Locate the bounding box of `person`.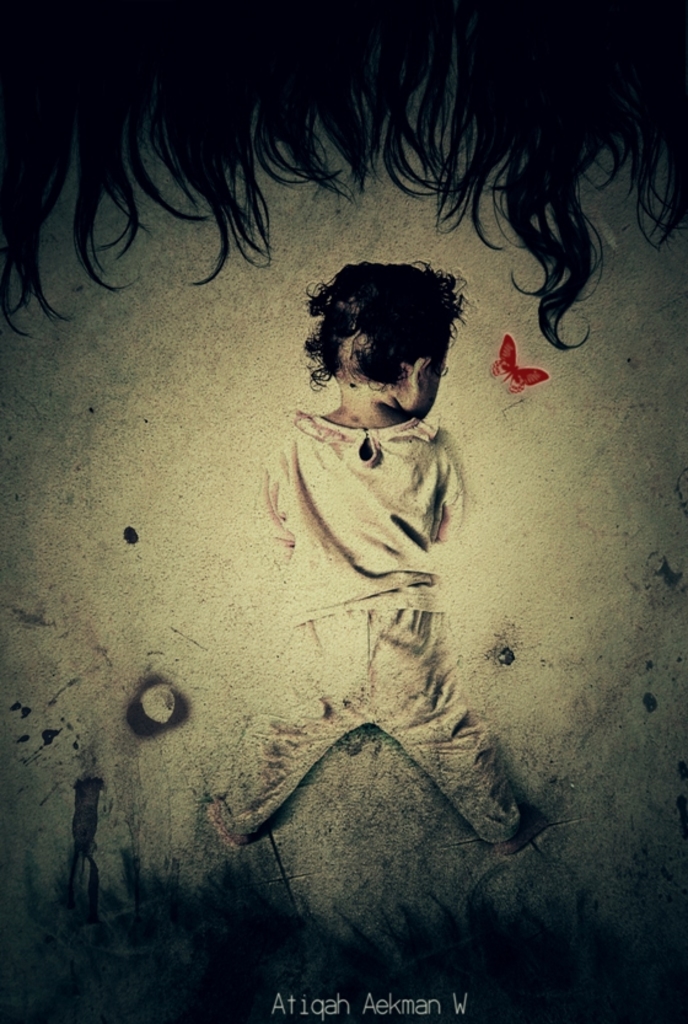
Bounding box: 248, 241, 511, 766.
